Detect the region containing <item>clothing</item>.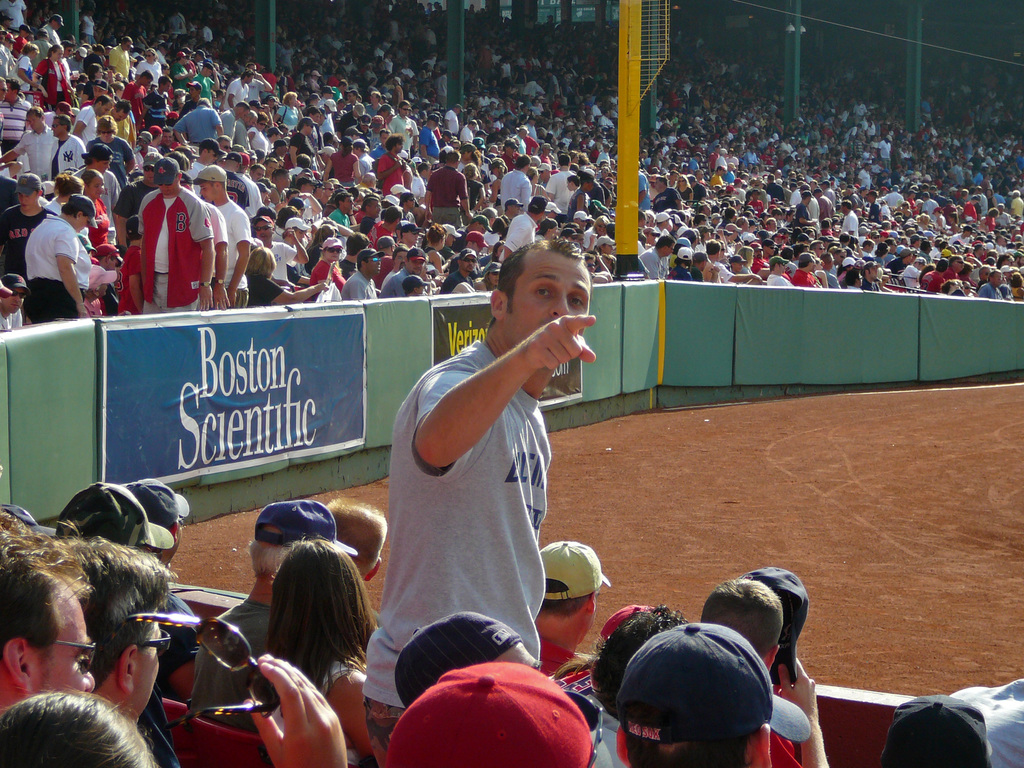
{"left": 133, "top": 688, "right": 181, "bottom": 767}.
